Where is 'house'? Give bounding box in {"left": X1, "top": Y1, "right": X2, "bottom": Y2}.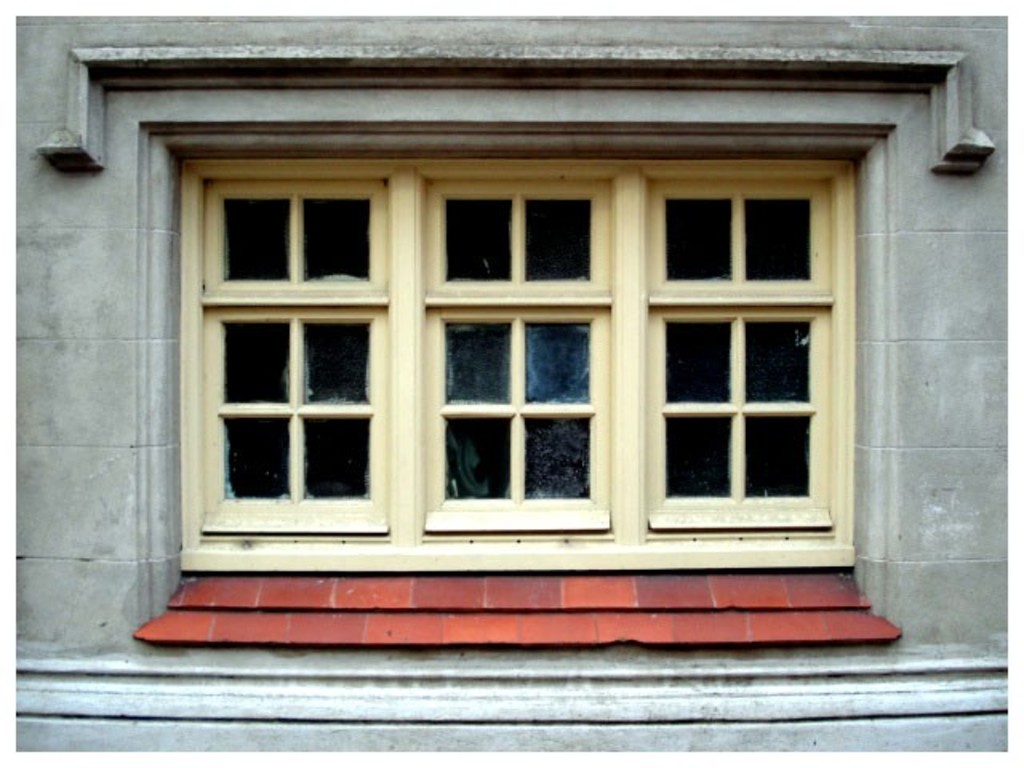
{"left": 62, "top": 0, "right": 928, "bottom": 702}.
